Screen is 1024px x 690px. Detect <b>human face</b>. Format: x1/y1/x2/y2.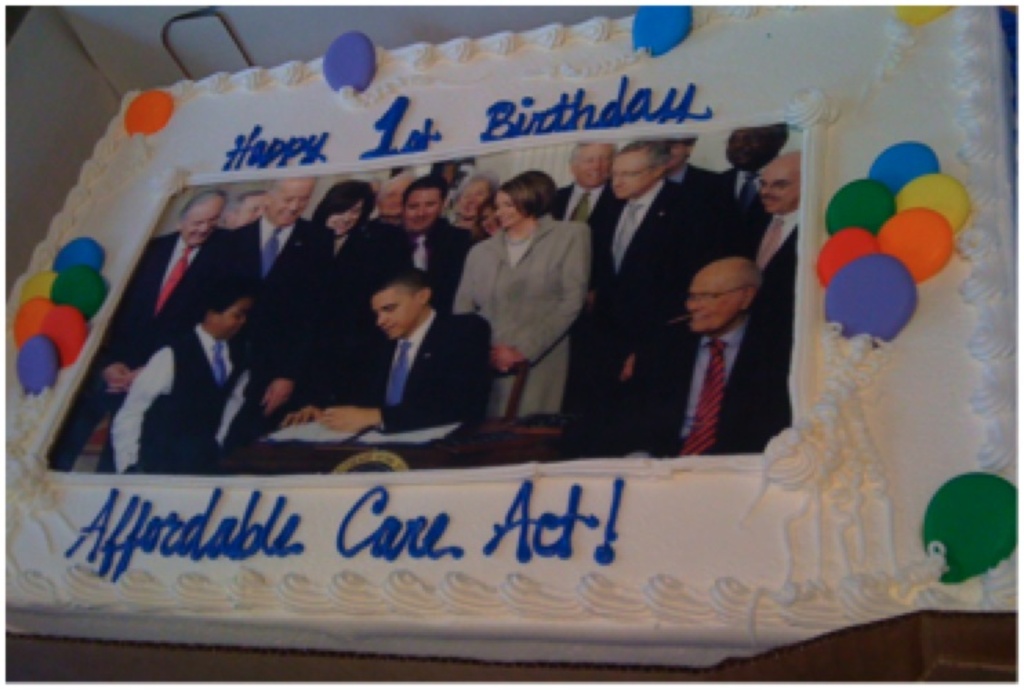
752/159/805/219.
